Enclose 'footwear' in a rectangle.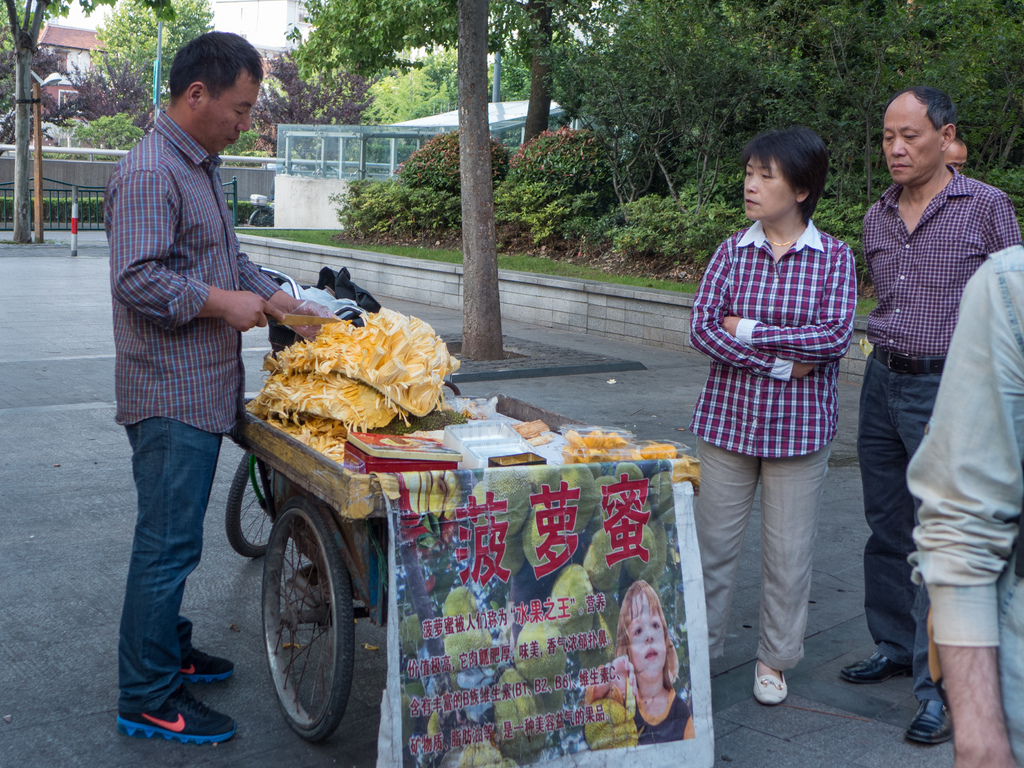
box=[837, 651, 908, 682].
